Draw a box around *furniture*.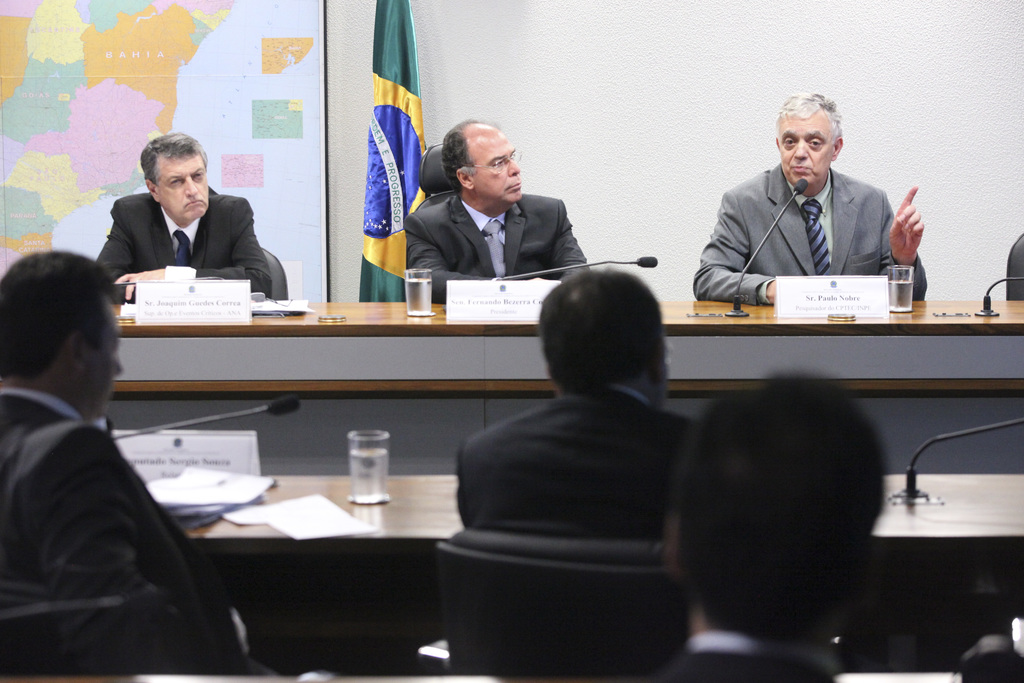
413,518,687,682.
